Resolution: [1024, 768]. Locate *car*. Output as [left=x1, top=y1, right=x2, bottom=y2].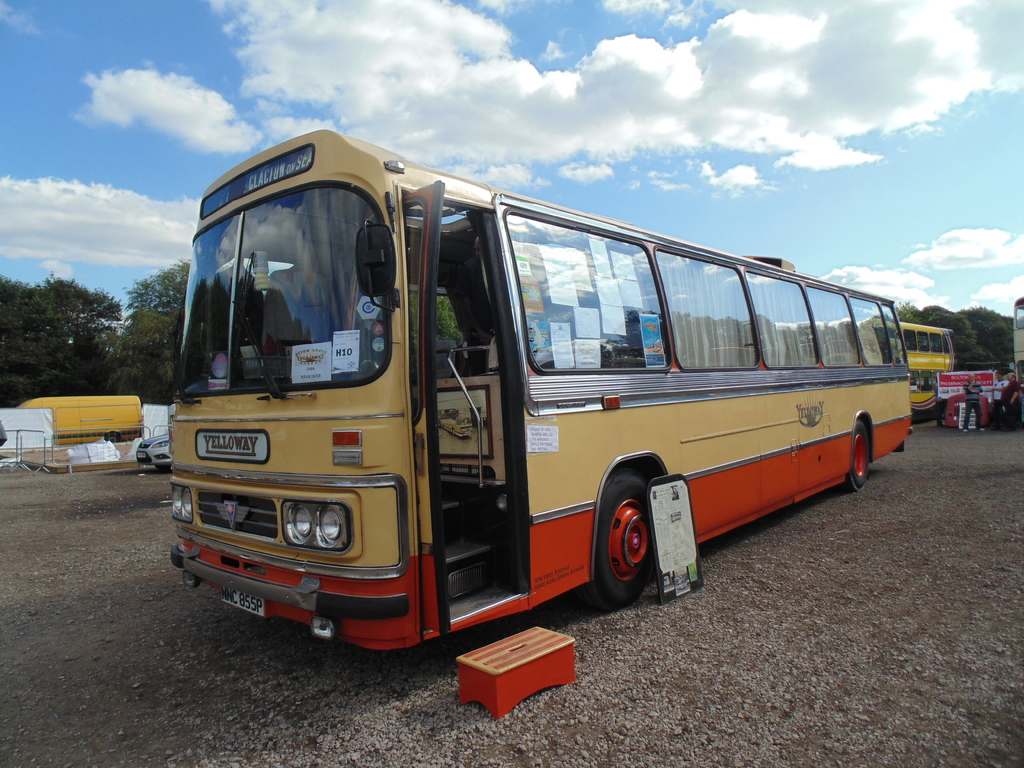
[left=138, top=433, right=173, bottom=473].
